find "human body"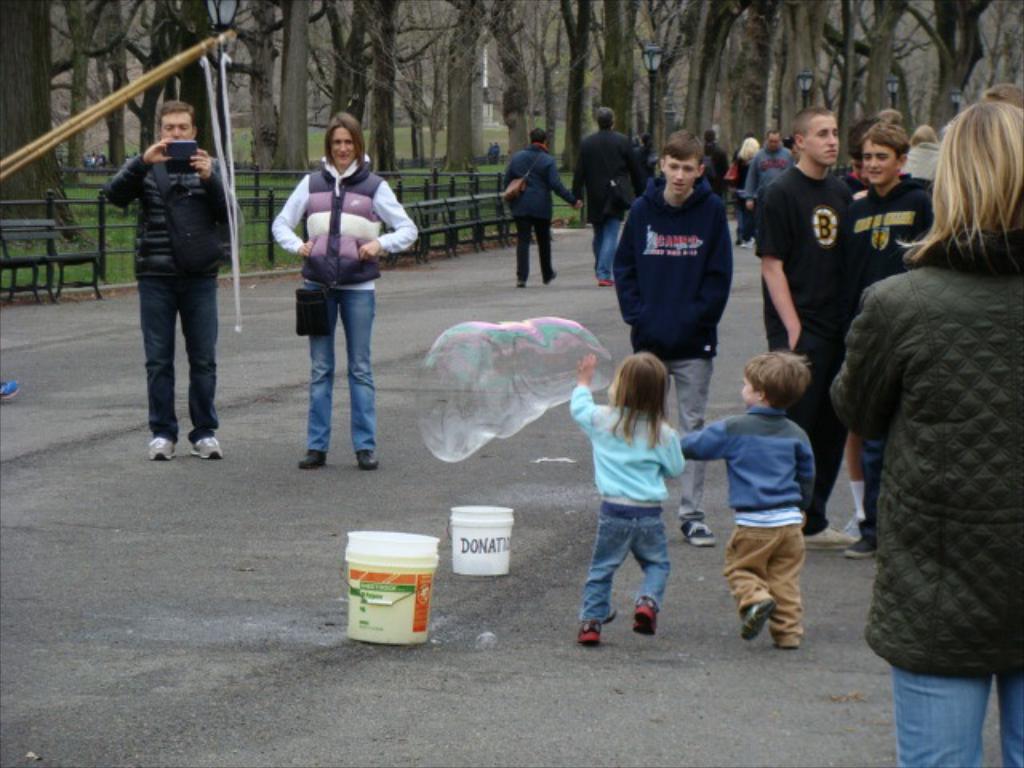
locate(827, 98, 1022, 766)
